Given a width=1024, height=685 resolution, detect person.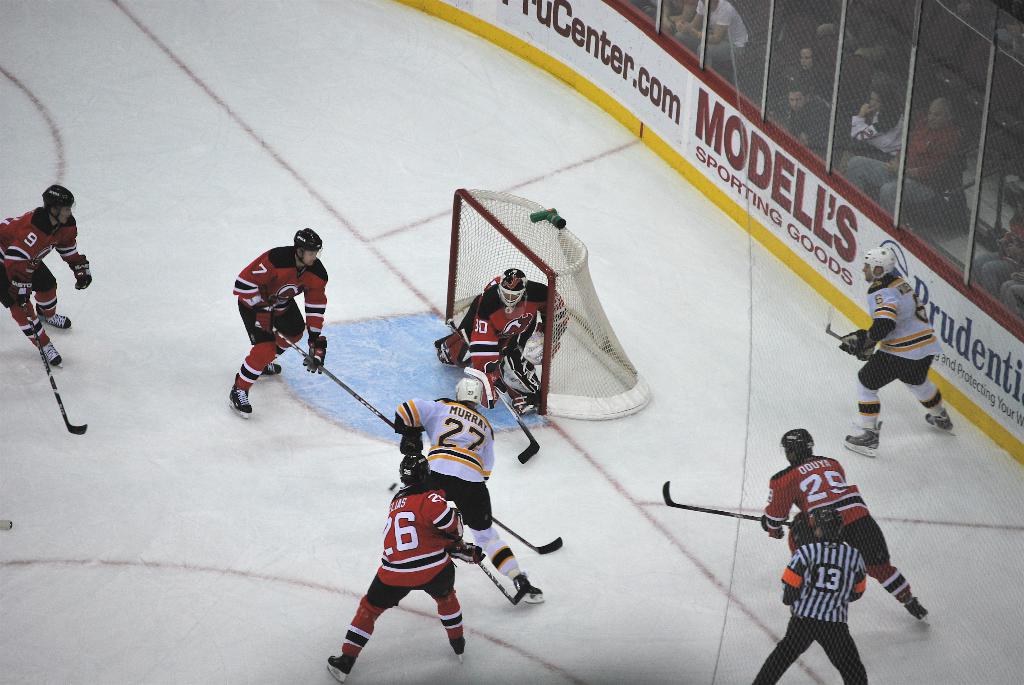
bbox=(330, 441, 497, 672).
